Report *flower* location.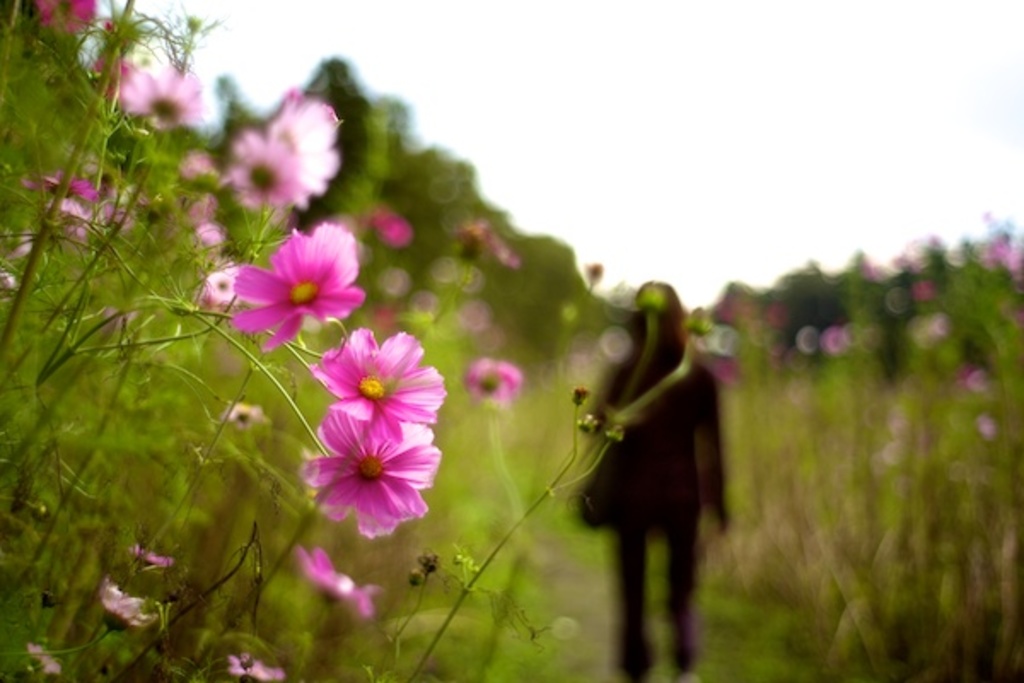
Report: [x1=459, y1=355, x2=517, y2=403].
